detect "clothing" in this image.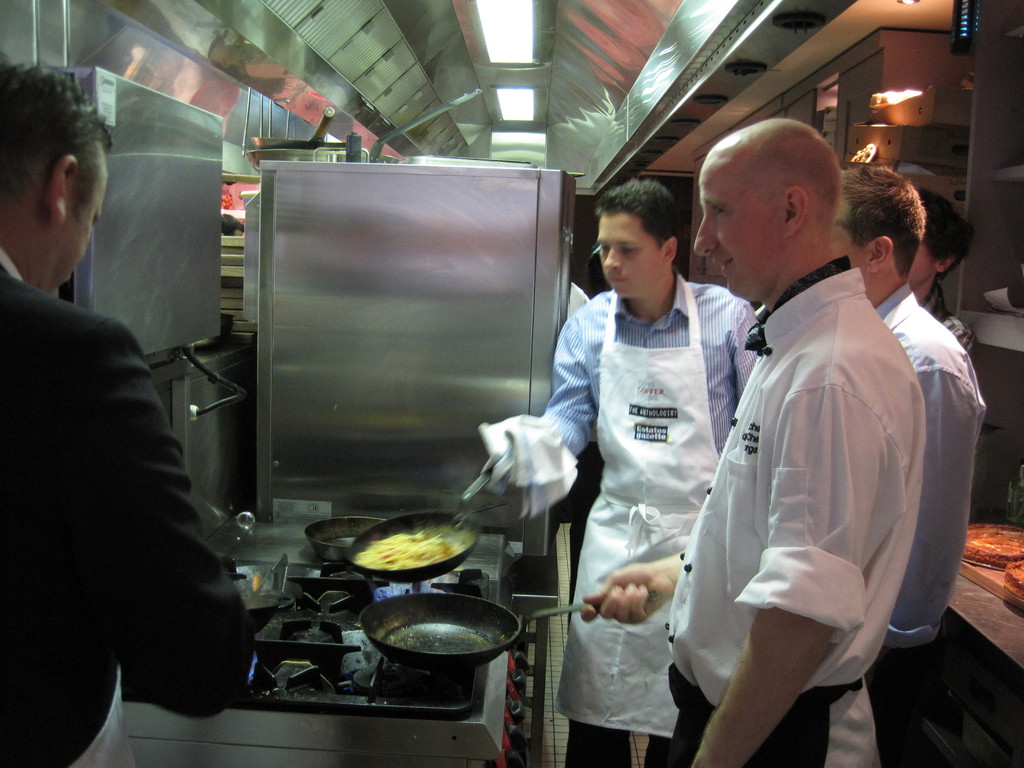
Detection: (x1=640, y1=227, x2=908, y2=767).
